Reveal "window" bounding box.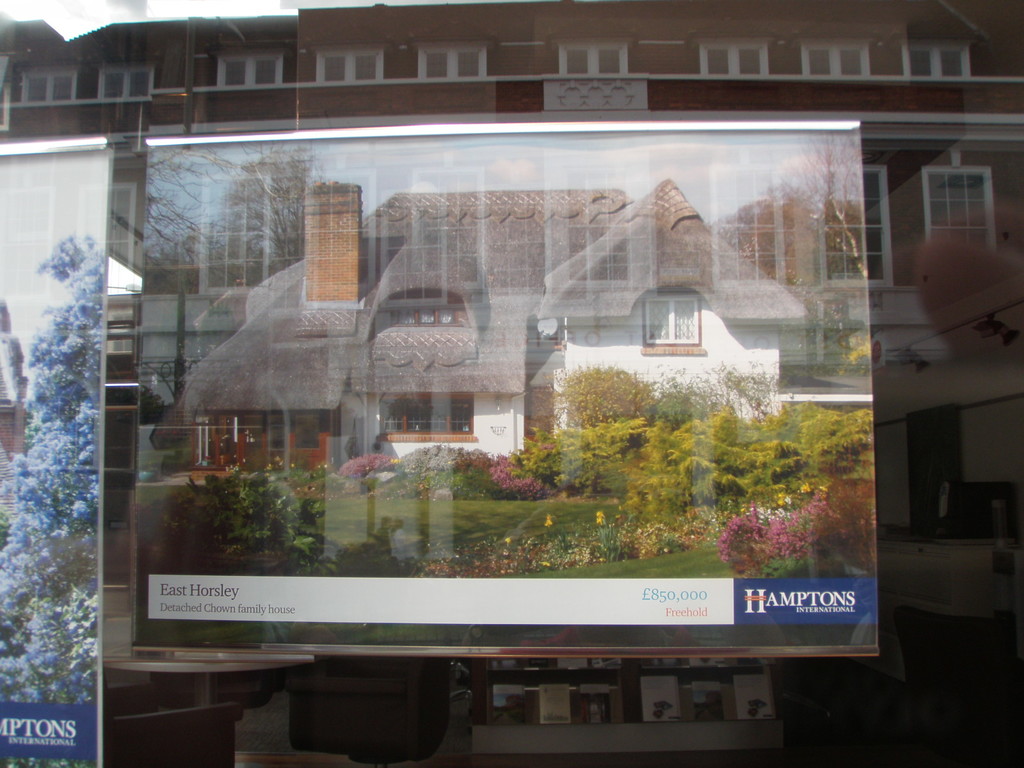
Revealed: Rect(312, 47, 387, 79).
